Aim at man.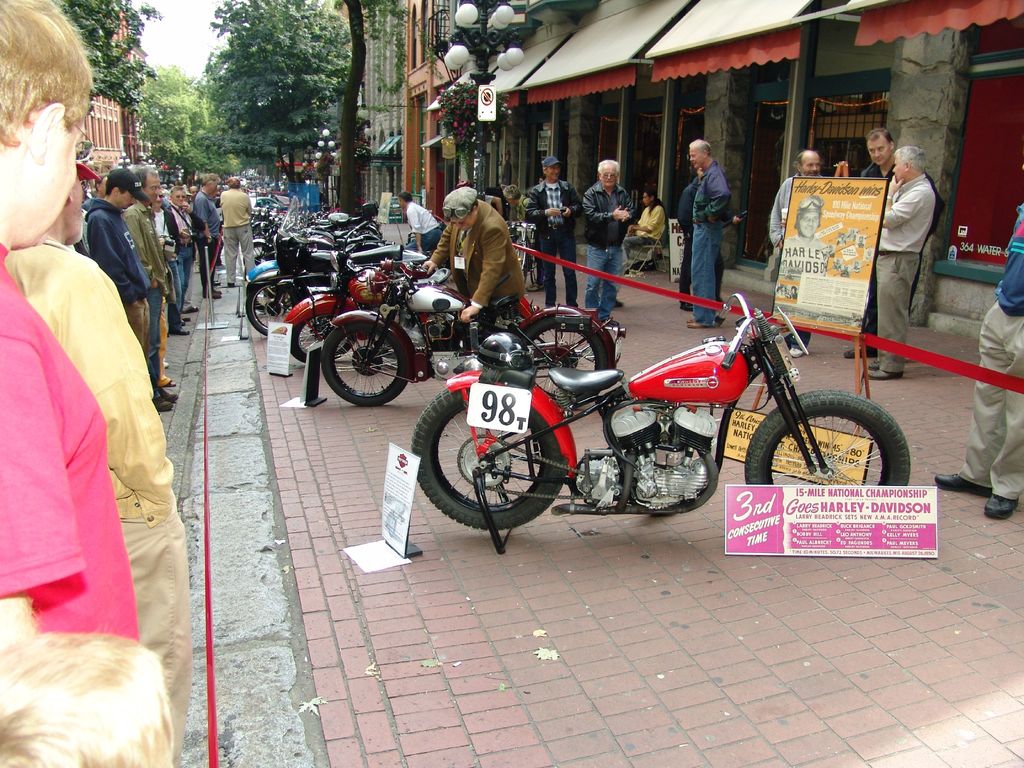
Aimed at <box>83,168,150,355</box>.
